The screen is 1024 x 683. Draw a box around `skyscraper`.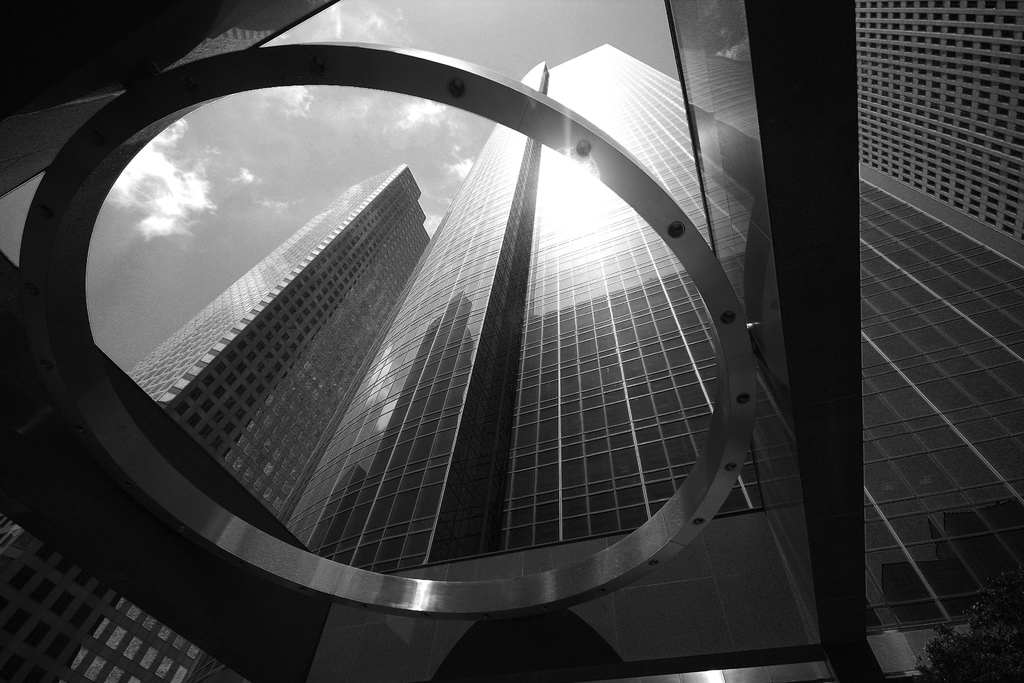
locate(0, 159, 443, 682).
